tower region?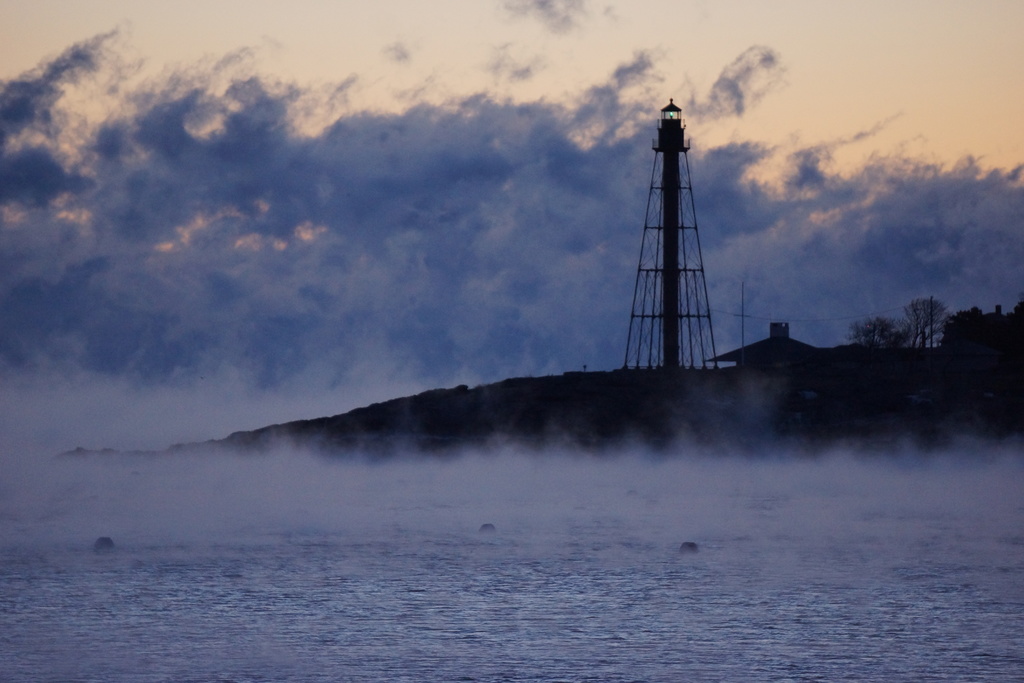
left=616, top=98, right=718, bottom=375
